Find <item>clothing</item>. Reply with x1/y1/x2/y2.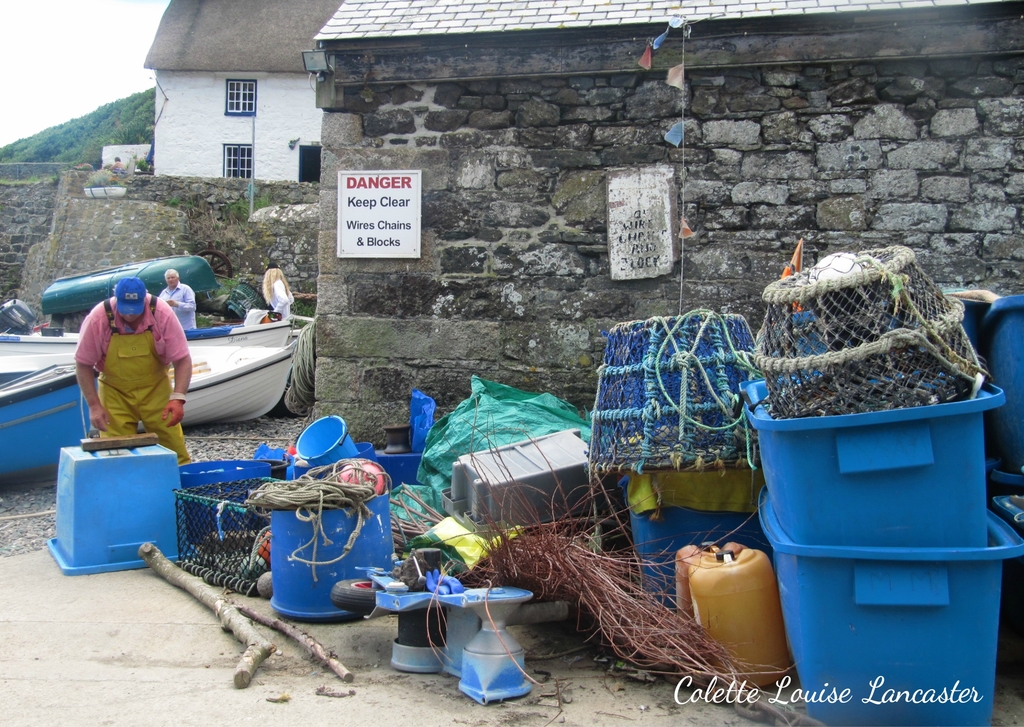
155/285/193/332.
